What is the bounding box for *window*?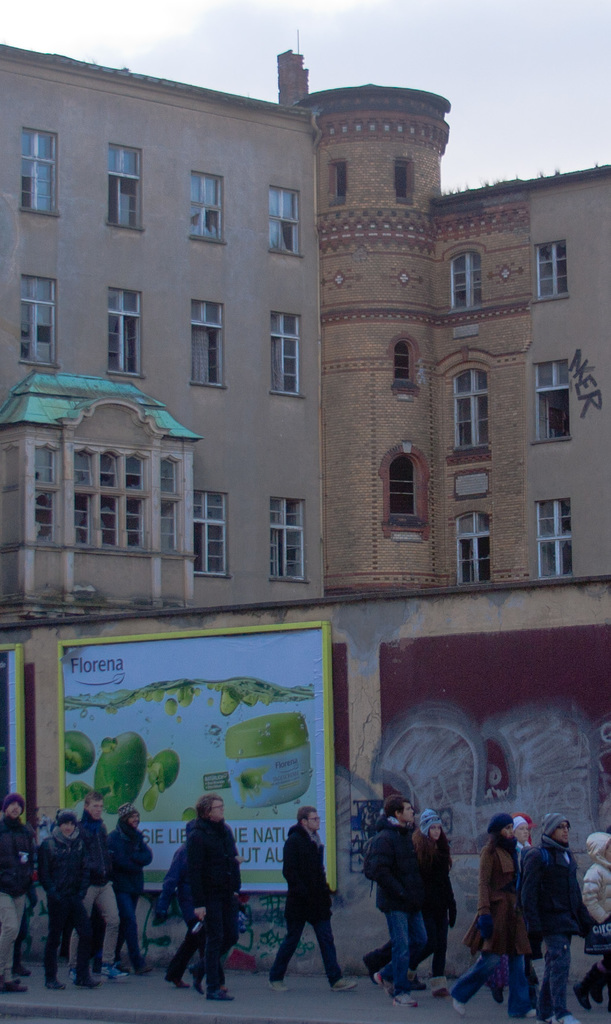
22,277,56,366.
